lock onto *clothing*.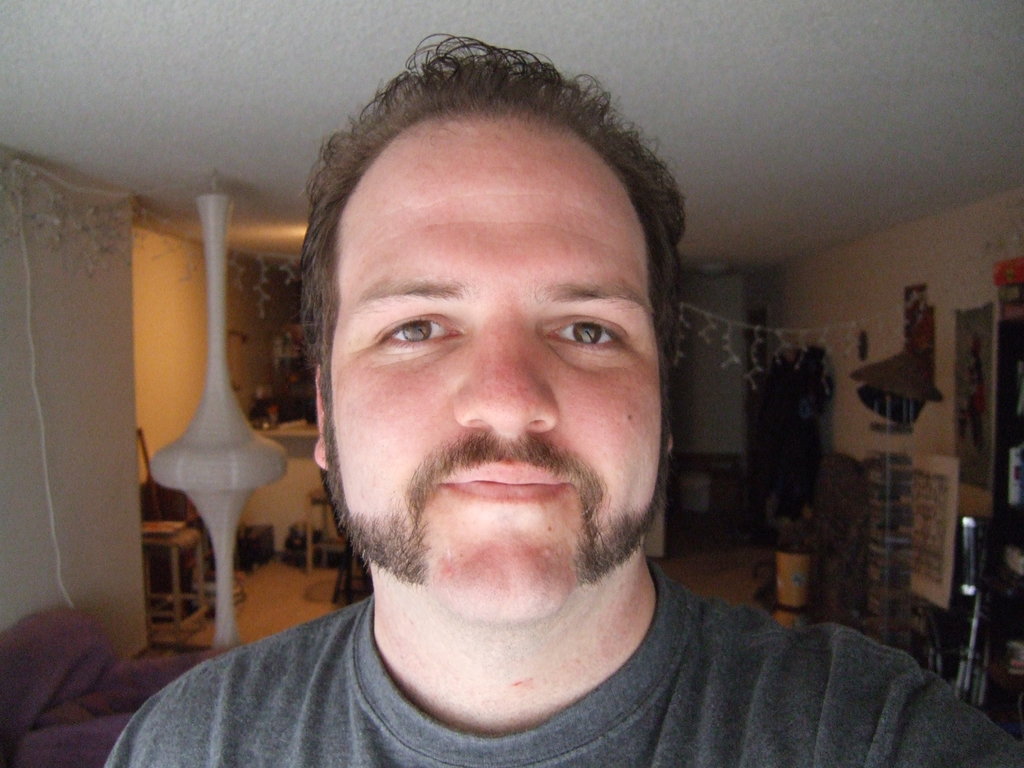
Locked: region(223, 508, 1009, 765).
